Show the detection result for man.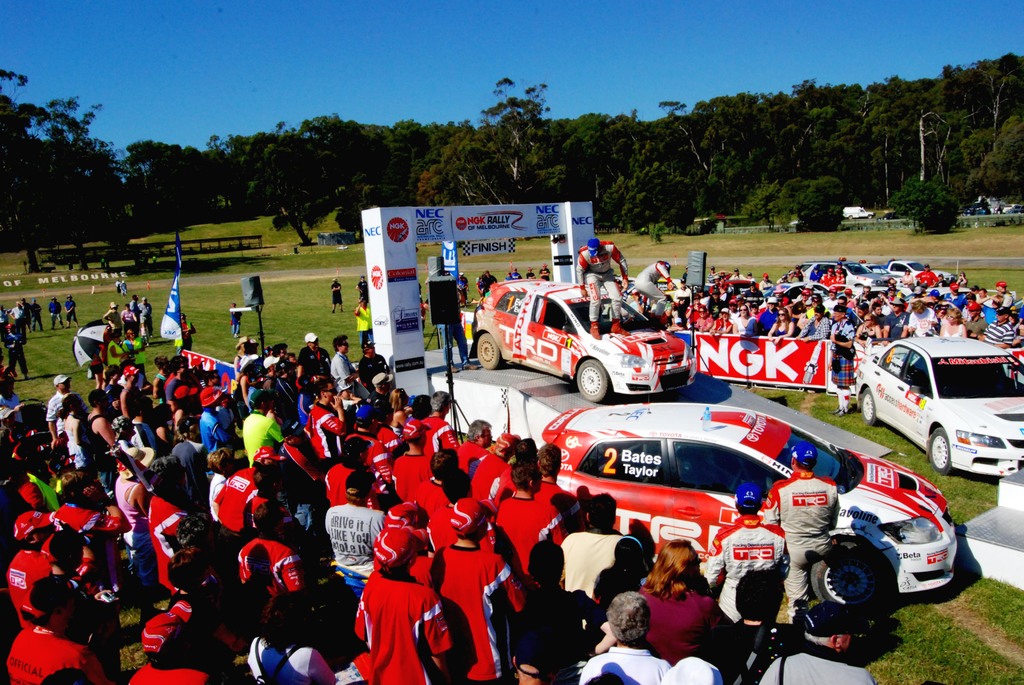
l=351, t=521, r=452, b=684.
